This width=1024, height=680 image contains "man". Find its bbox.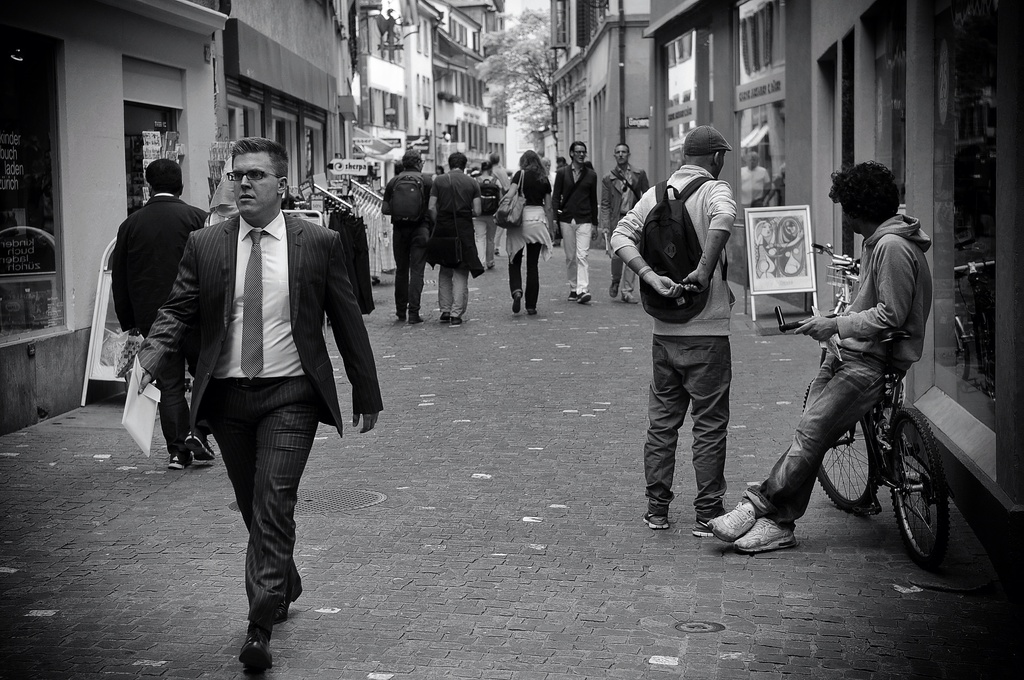
x1=607, y1=124, x2=736, y2=539.
